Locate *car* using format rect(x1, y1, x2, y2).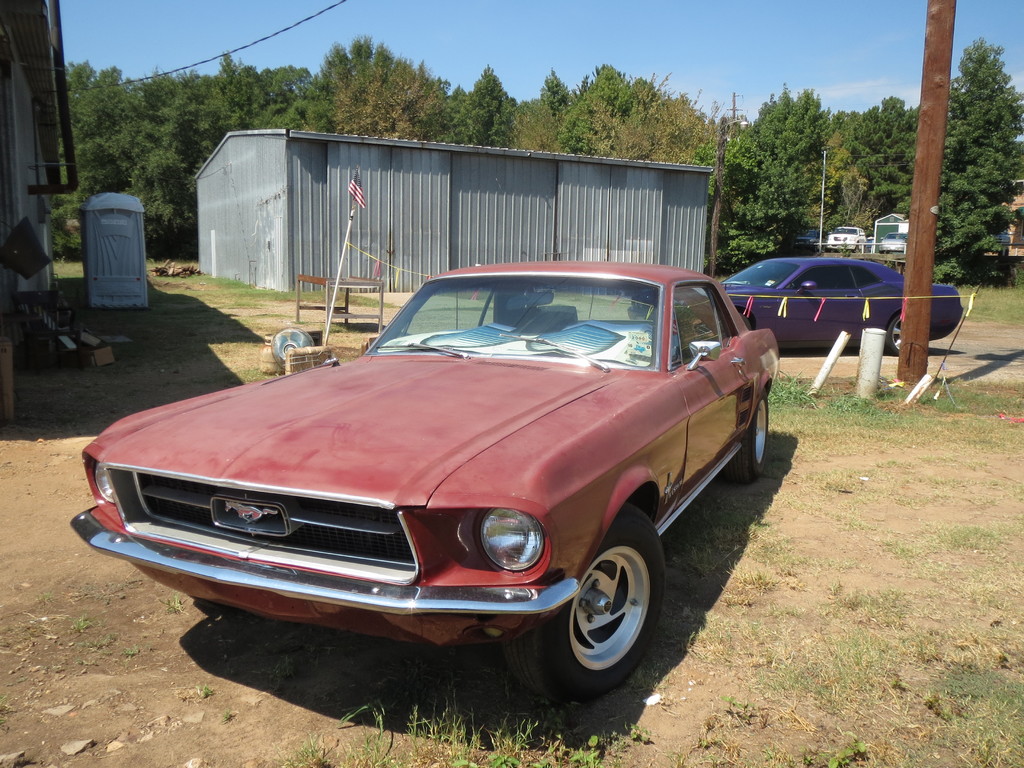
rect(827, 227, 867, 253).
